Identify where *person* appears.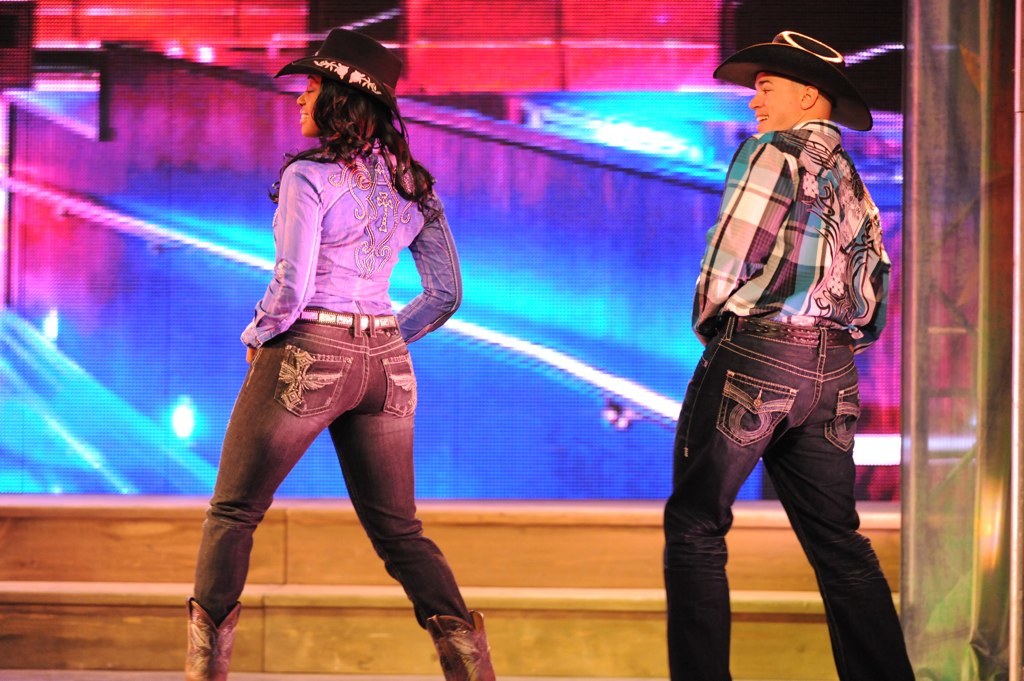
Appears at bbox=[181, 28, 493, 680].
